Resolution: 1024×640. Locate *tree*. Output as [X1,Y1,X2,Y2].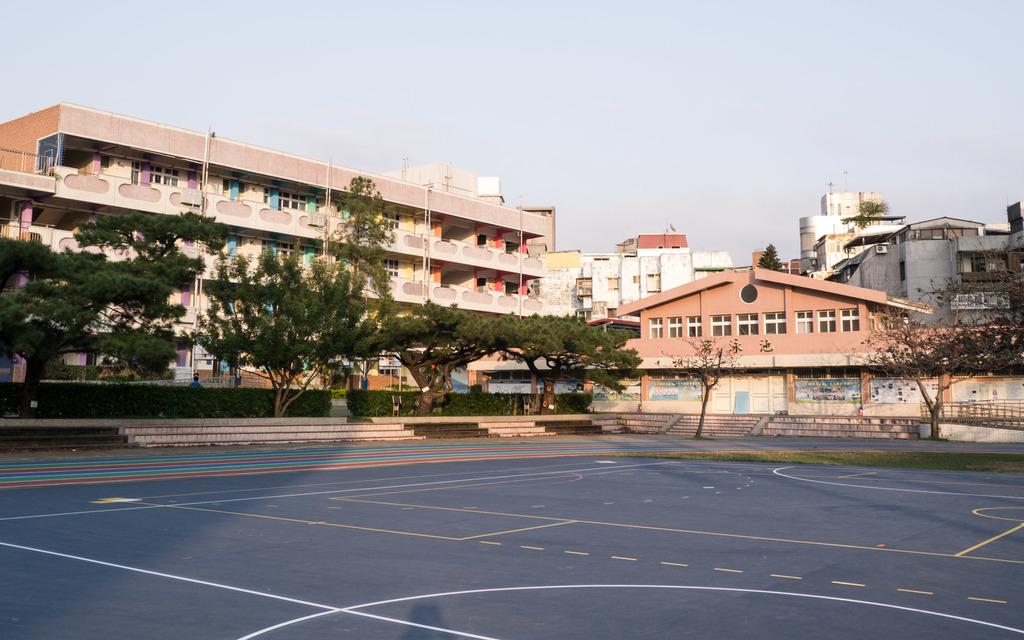
[668,327,745,438].
